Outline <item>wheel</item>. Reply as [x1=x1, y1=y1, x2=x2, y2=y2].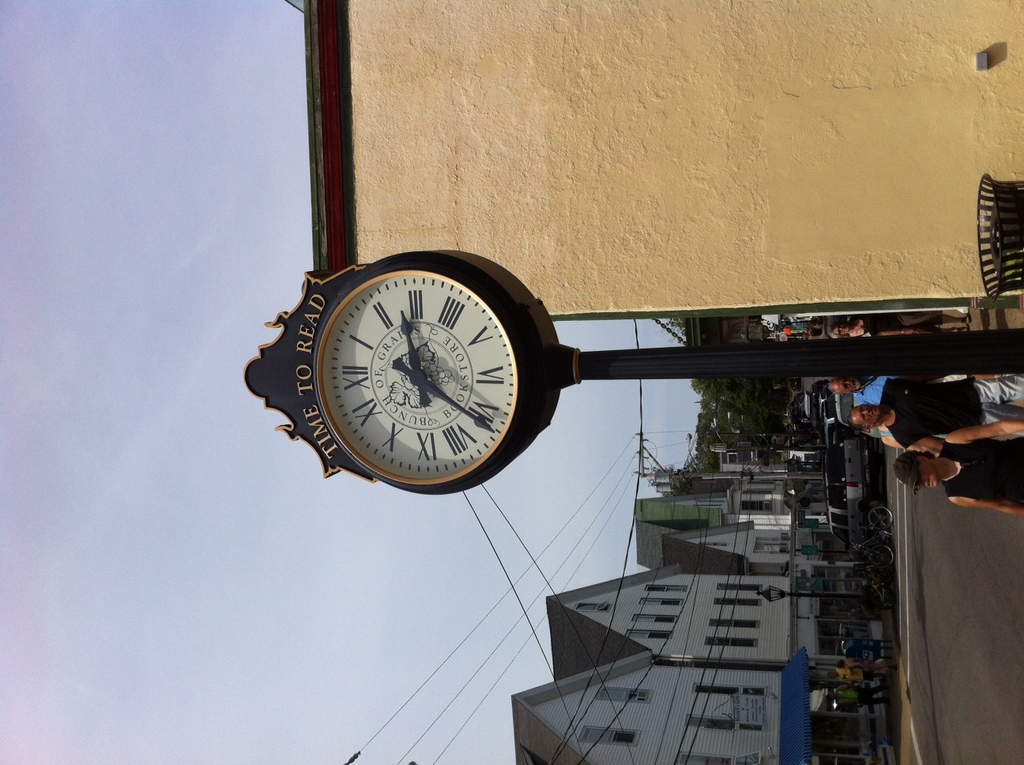
[x1=867, y1=546, x2=892, y2=568].
